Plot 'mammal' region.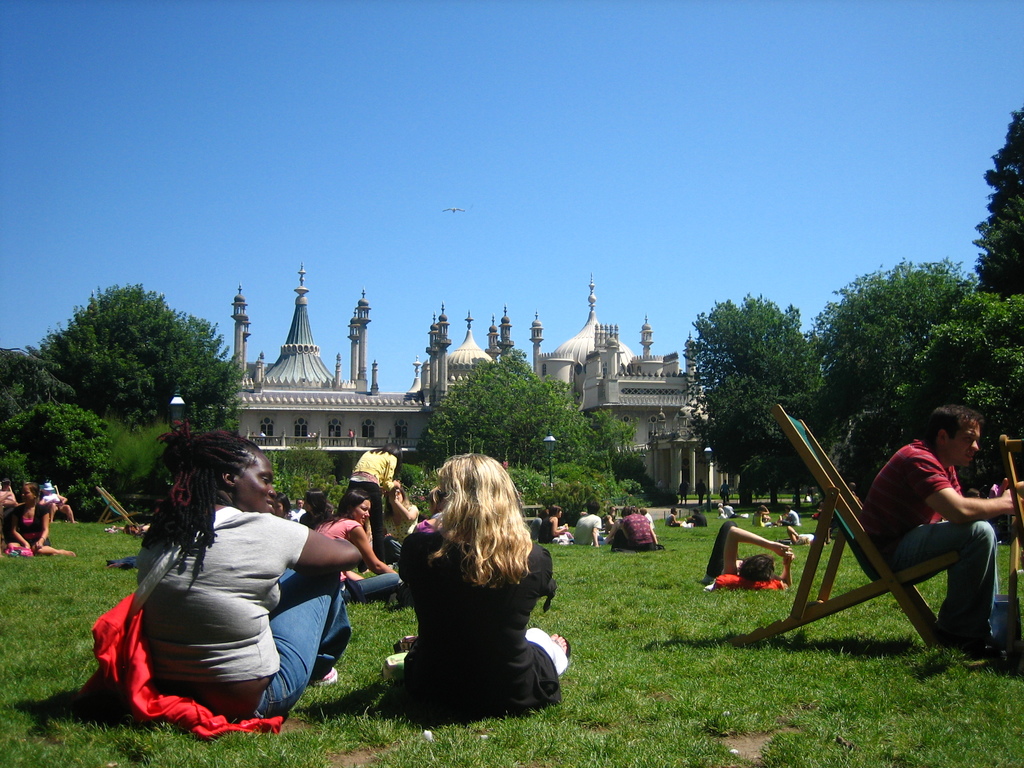
Plotted at <box>675,480,691,504</box>.
